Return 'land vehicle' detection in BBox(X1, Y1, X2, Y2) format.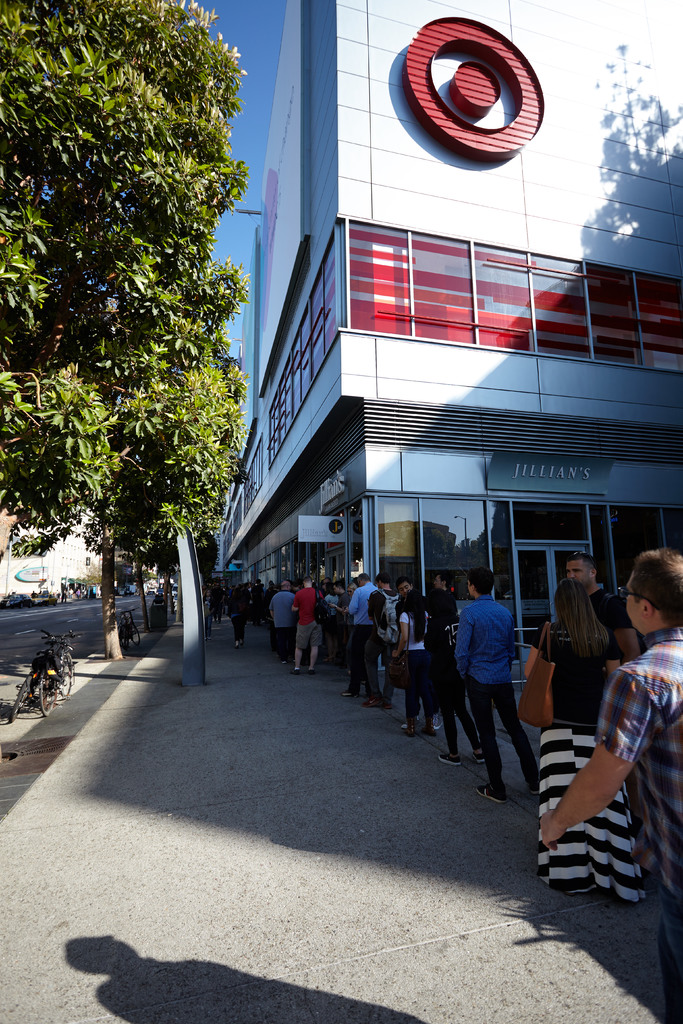
BBox(37, 631, 84, 715).
